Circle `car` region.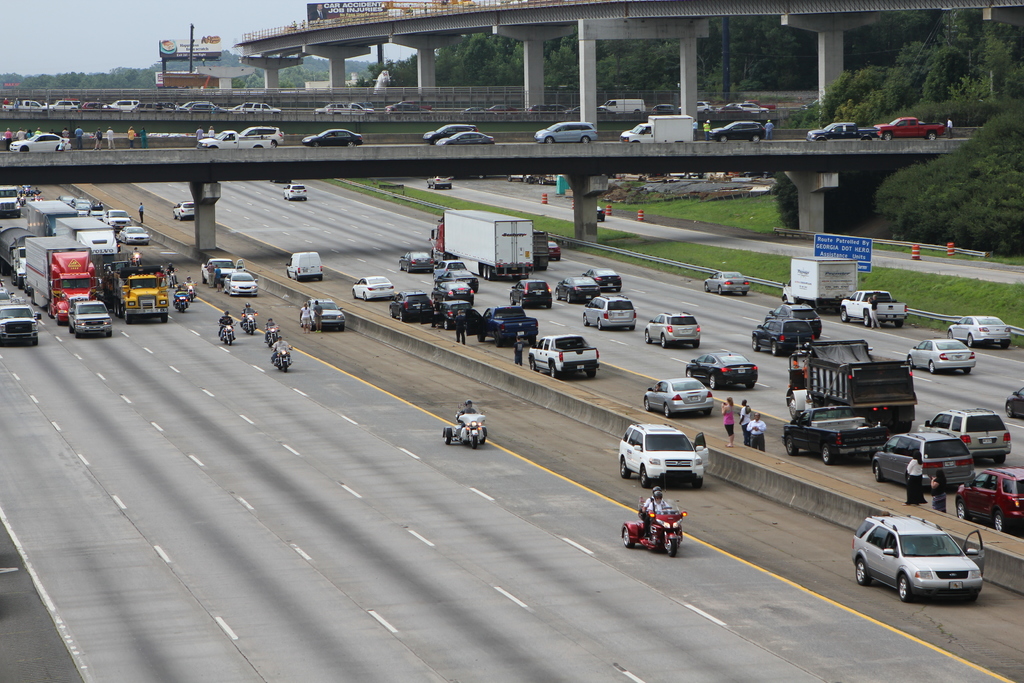
Region: [left=390, top=293, right=426, bottom=317].
